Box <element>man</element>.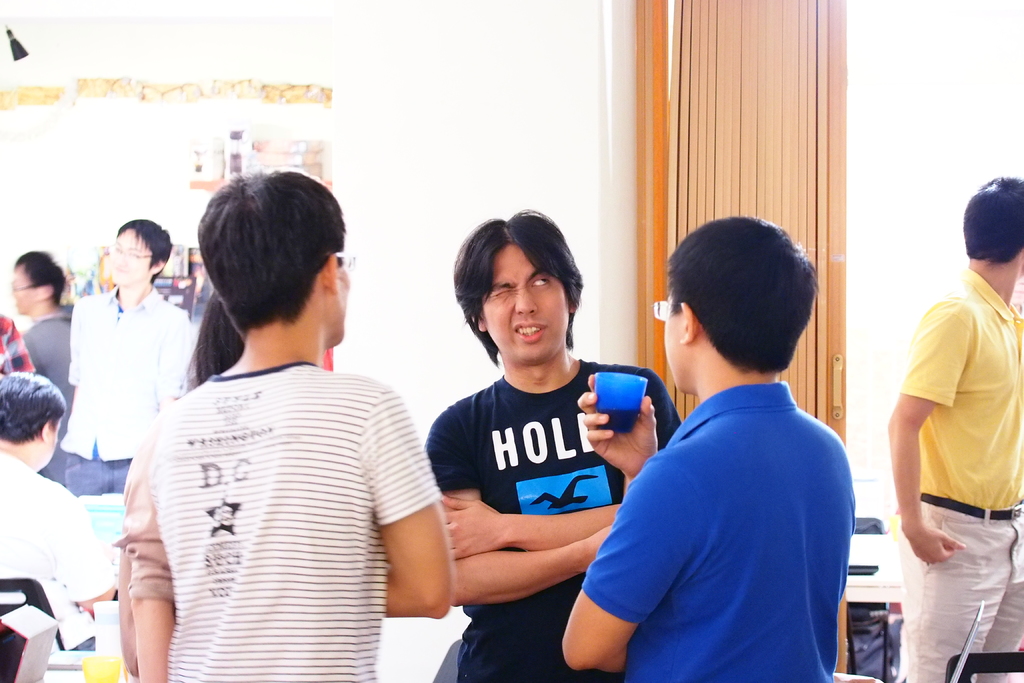
select_region(590, 218, 877, 673).
